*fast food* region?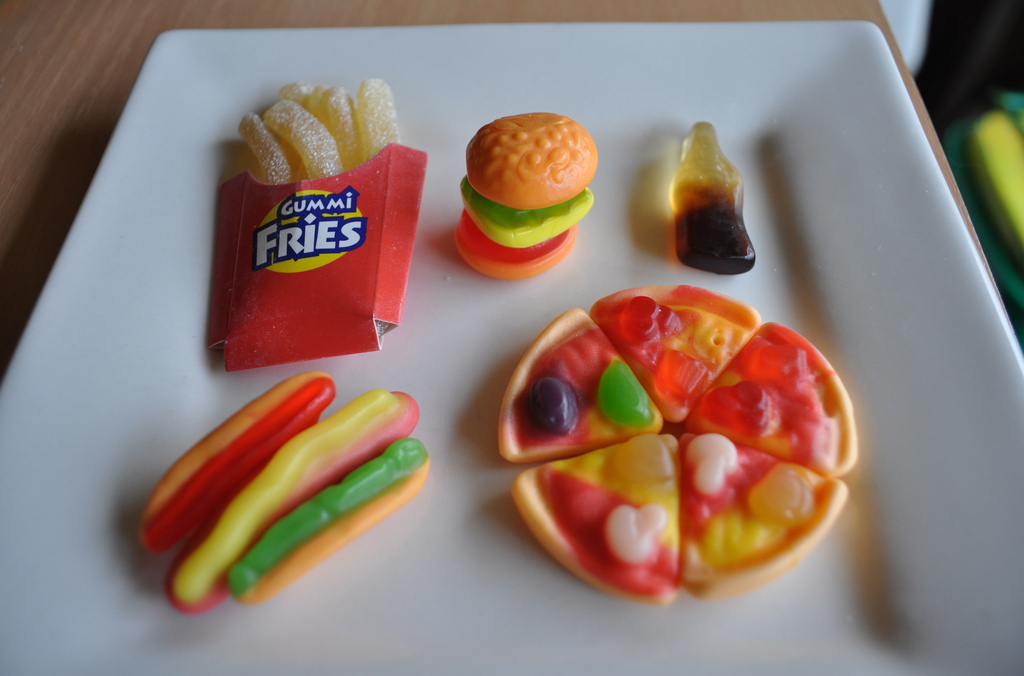
bbox(456, 102, 600, 254)
